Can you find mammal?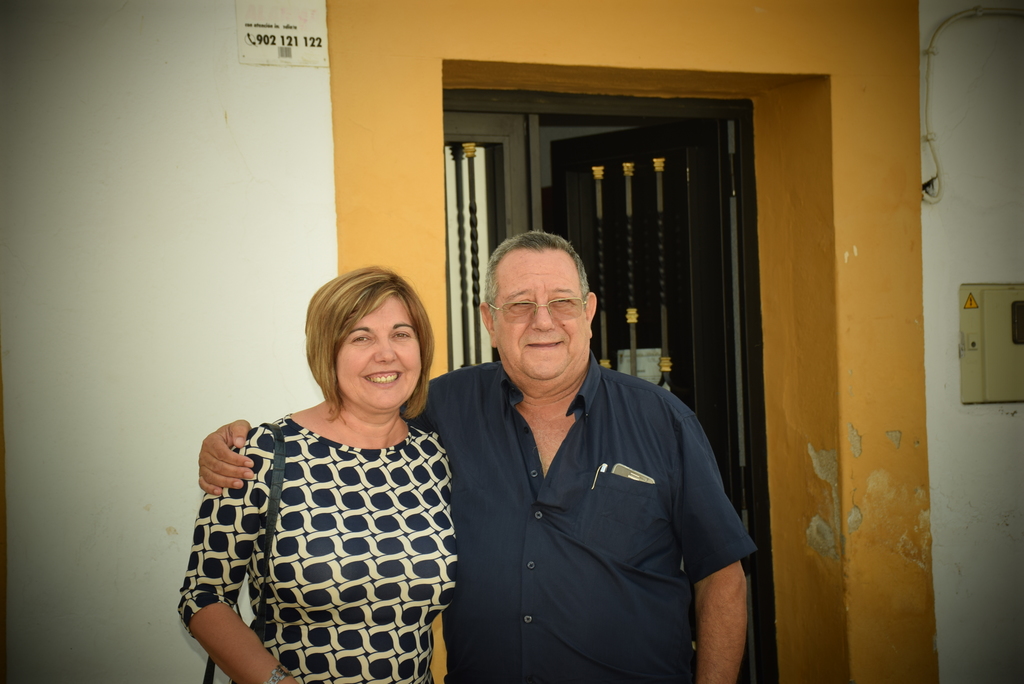
Yes, bounding box: 197, 227, 757, 683.
